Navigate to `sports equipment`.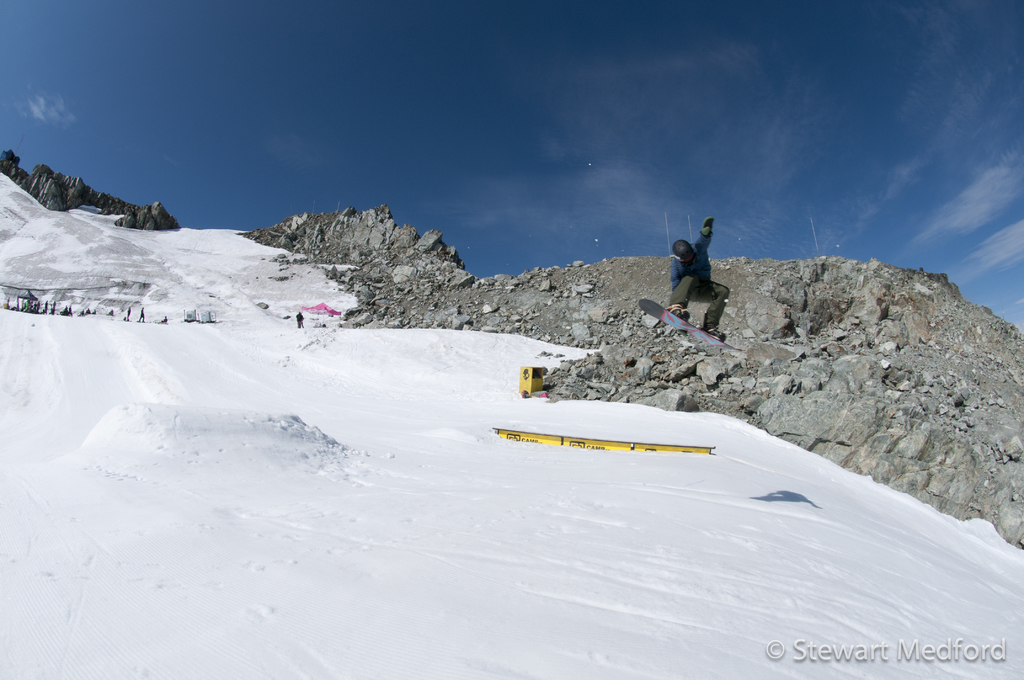
Navigation target: (x1=668, y1=304, x2=690, y2=323).
